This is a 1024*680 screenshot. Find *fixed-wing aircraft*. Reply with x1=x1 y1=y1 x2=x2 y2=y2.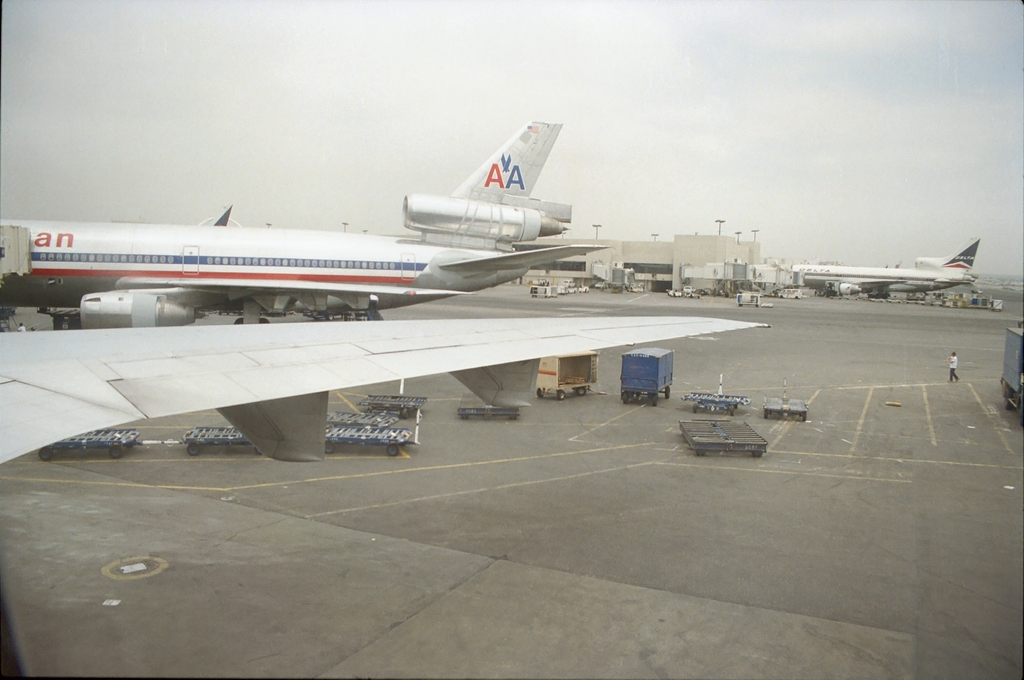
x1=0 y1=320 x2=781 y2=474.
